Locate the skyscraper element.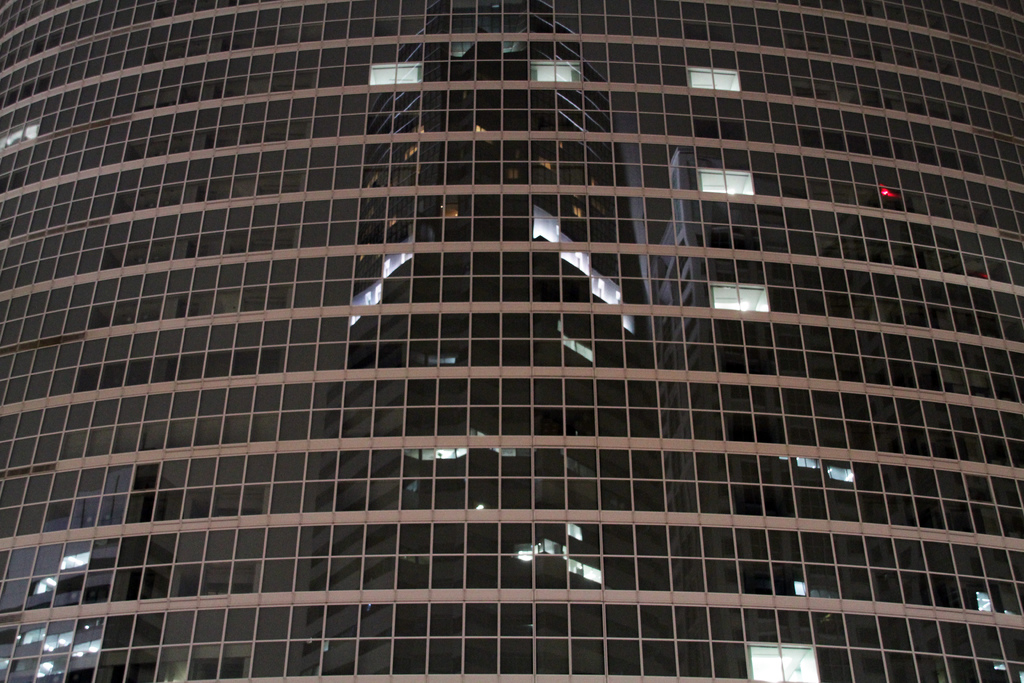
Element bbox: crop(4, 0, 1023, 682).
